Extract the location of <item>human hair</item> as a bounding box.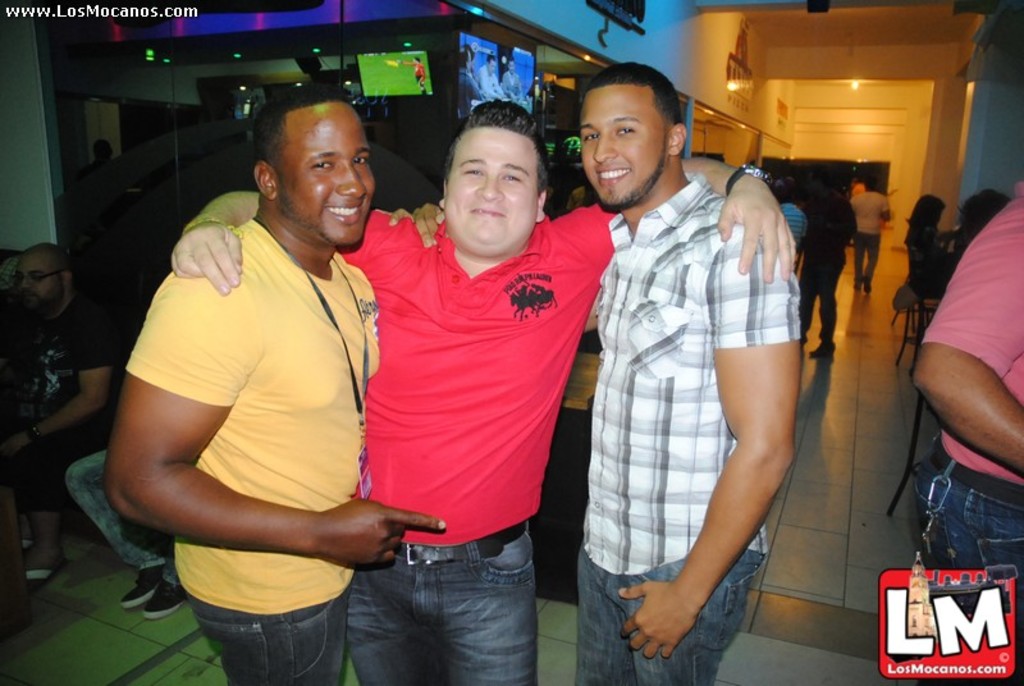
box(774, 186, 796, 202).
